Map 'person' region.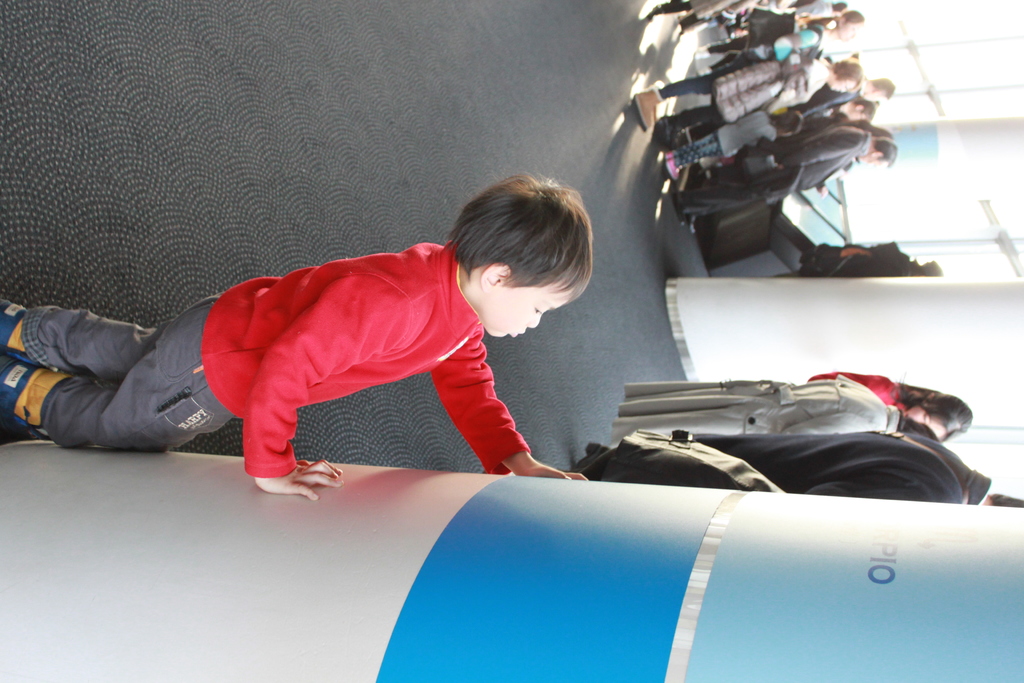
Mapped to 779/242/939/276.
